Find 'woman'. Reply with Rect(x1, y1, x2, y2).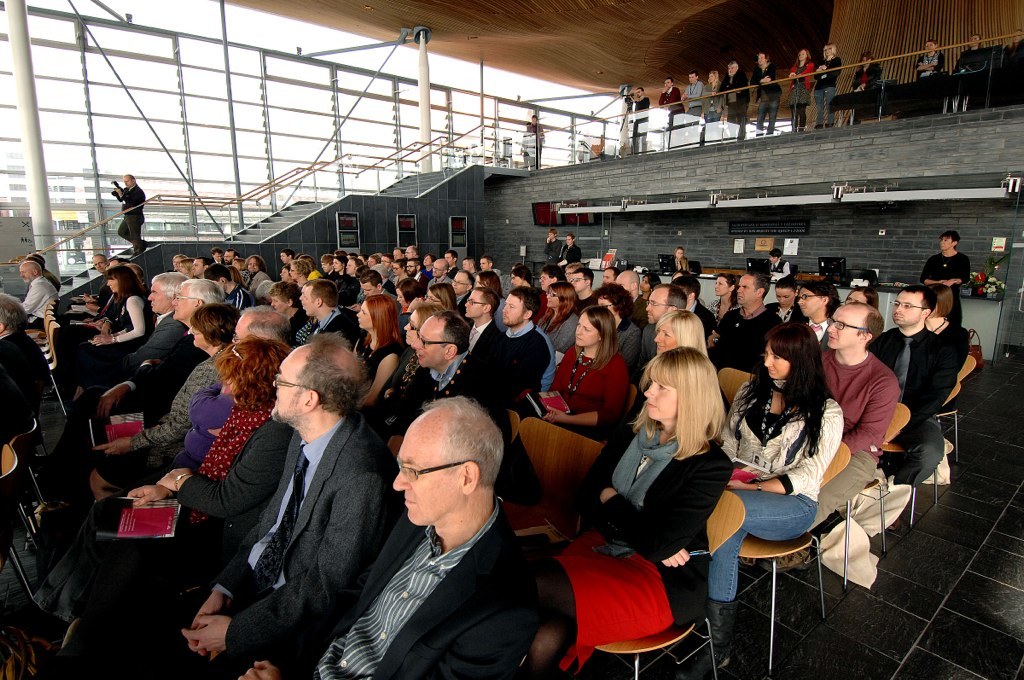
Rect(722, 57, 748, 141).
